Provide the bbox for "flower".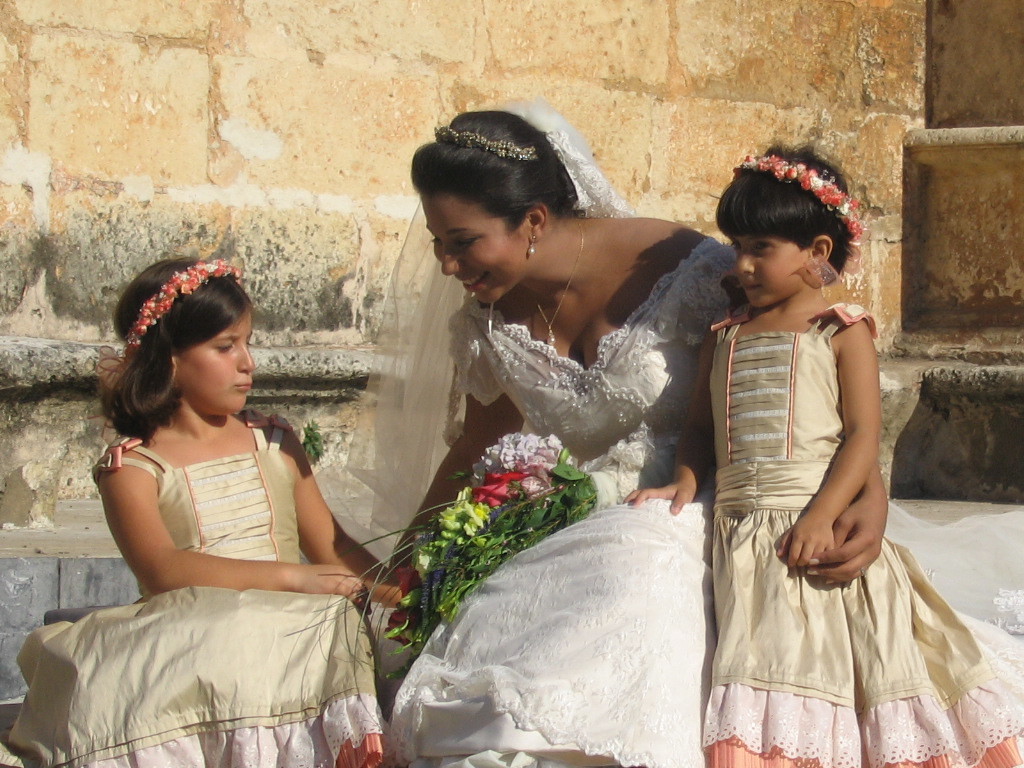
Rect(387, 563, 420, 642).
